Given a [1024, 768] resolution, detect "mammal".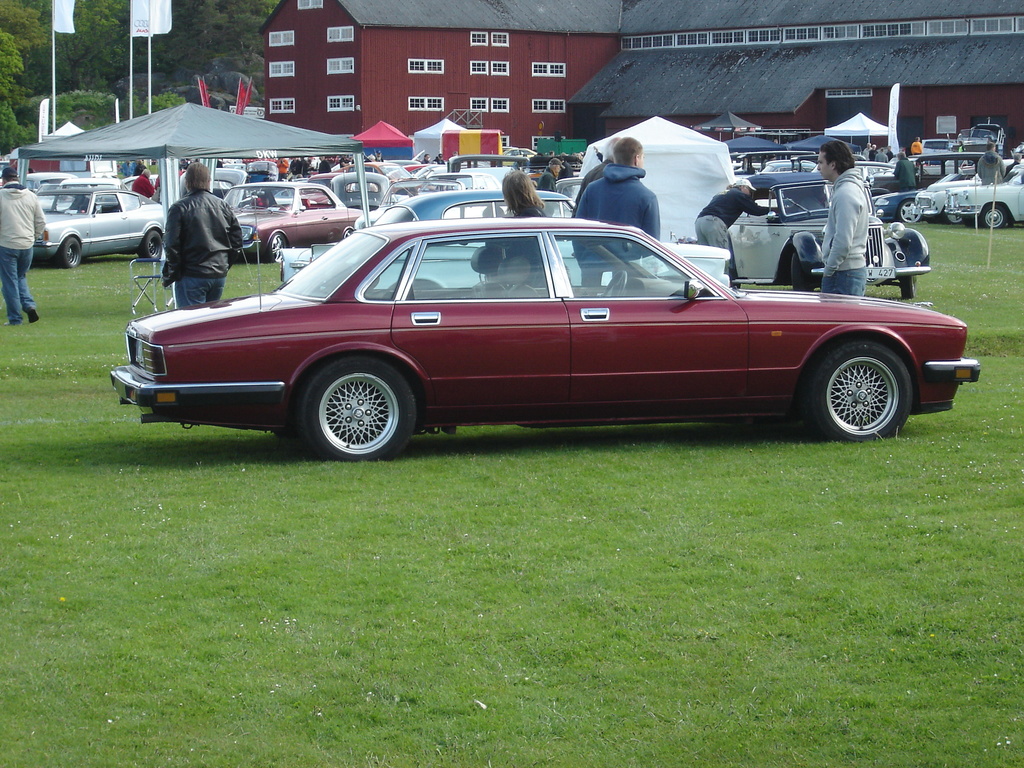
(976,140,1005,184).
